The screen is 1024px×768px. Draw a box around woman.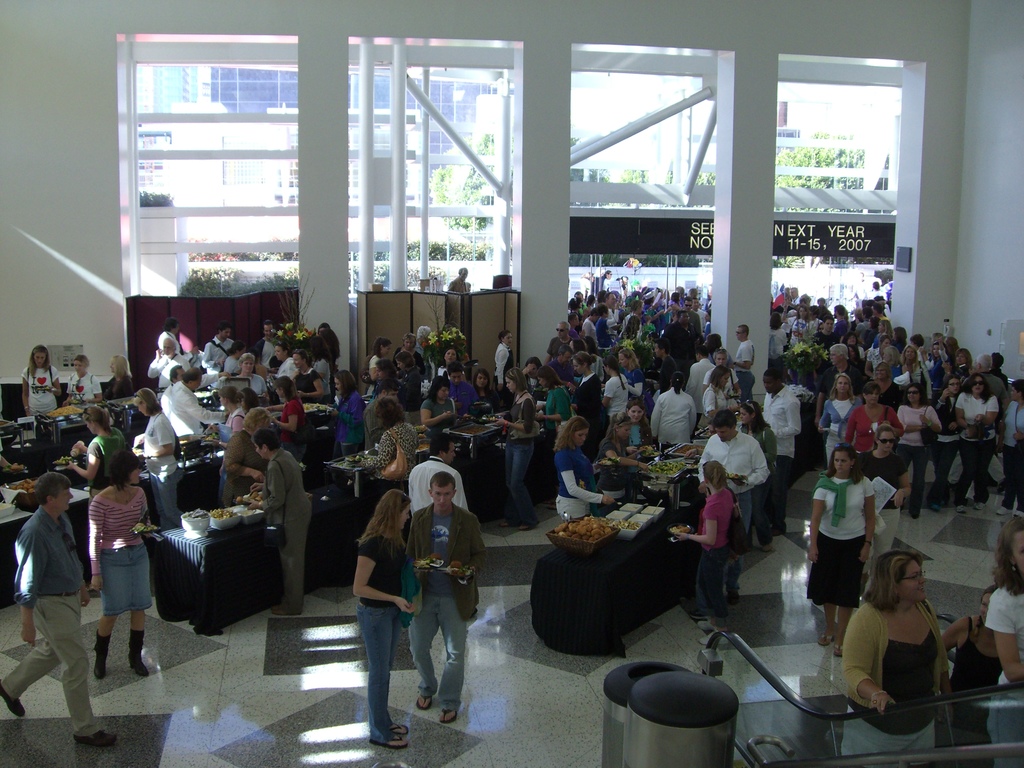
<bbox>433, 342, 454, 382</bbox>.
